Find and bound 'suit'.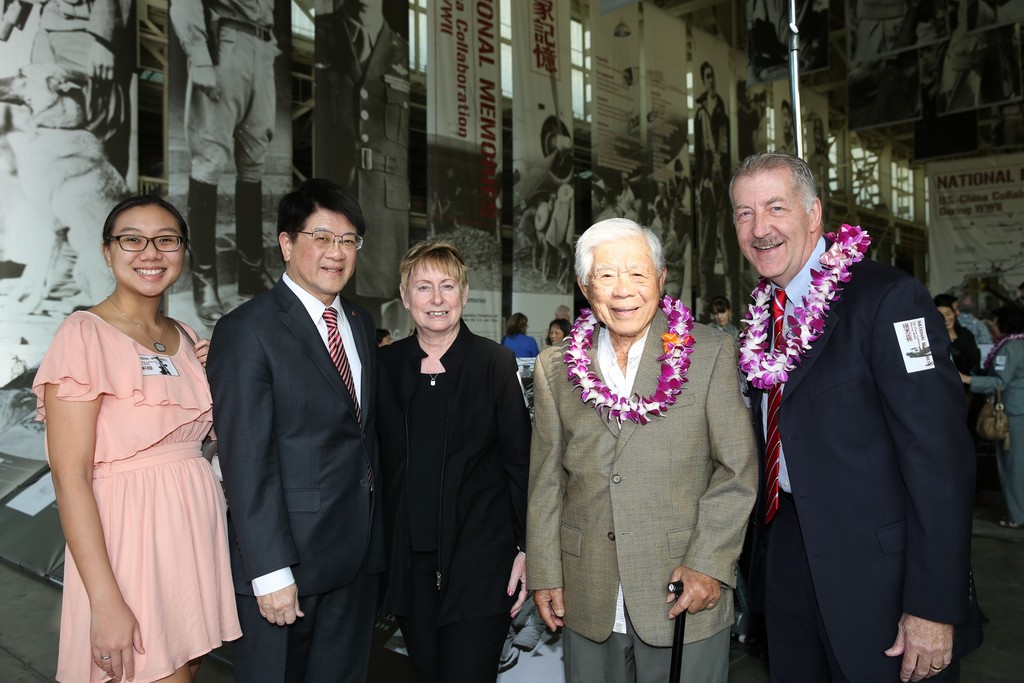
Bound: rect(201, 281, 377, 682).
